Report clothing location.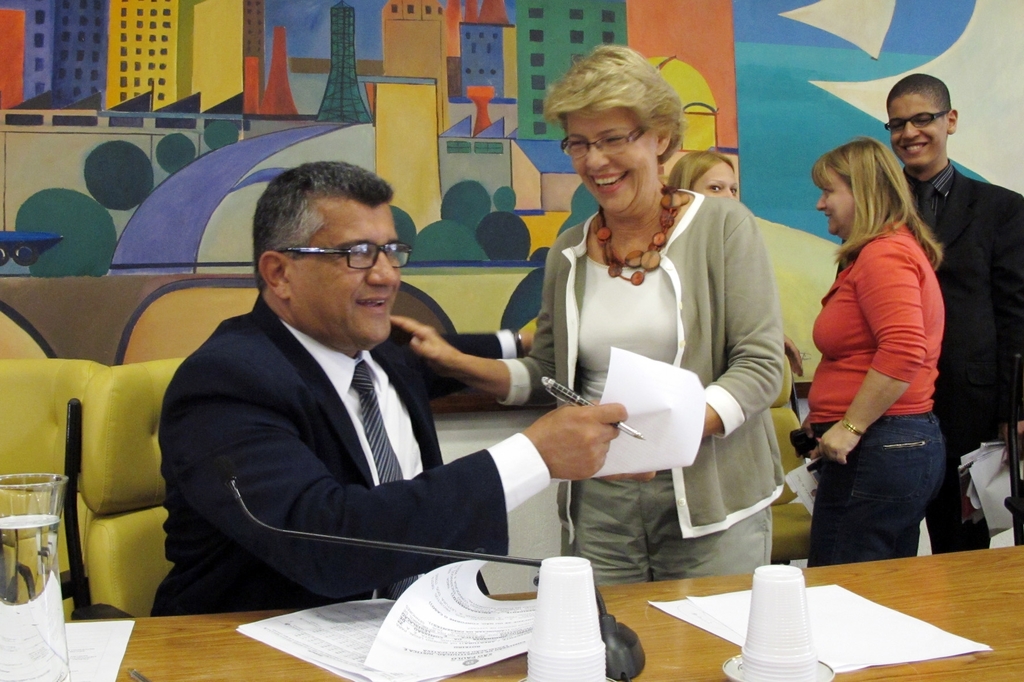
Report: box(560, 479, 778, 592).
